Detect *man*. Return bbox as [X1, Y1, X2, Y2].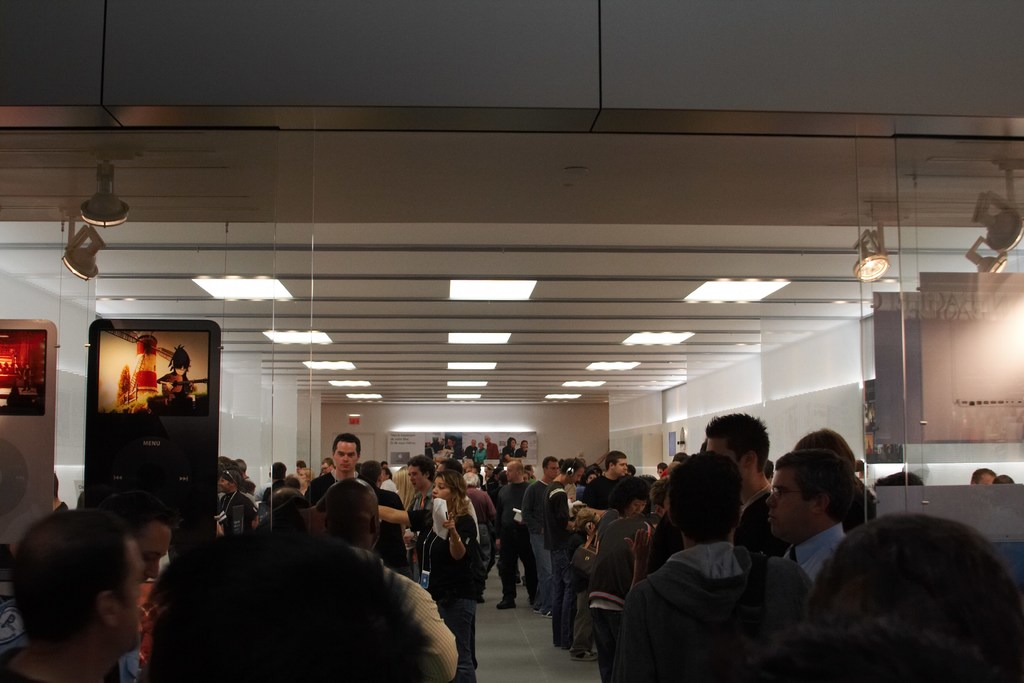
[484, 434, 497, 462].
